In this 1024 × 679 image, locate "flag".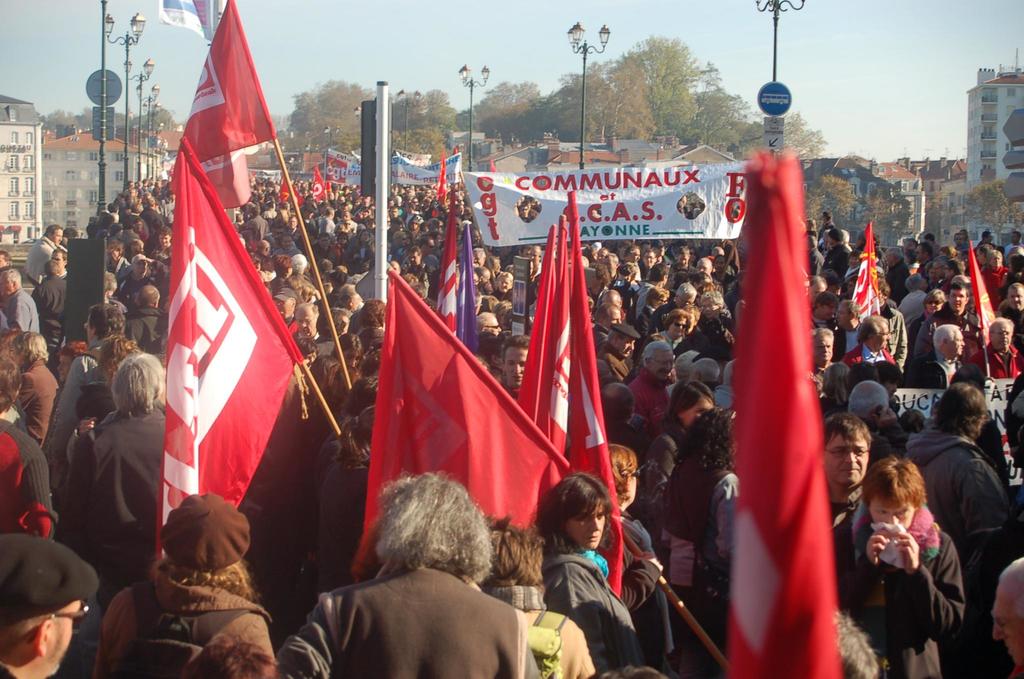
Bounding box: (left=454, top=222, right=481, bottom=356).
